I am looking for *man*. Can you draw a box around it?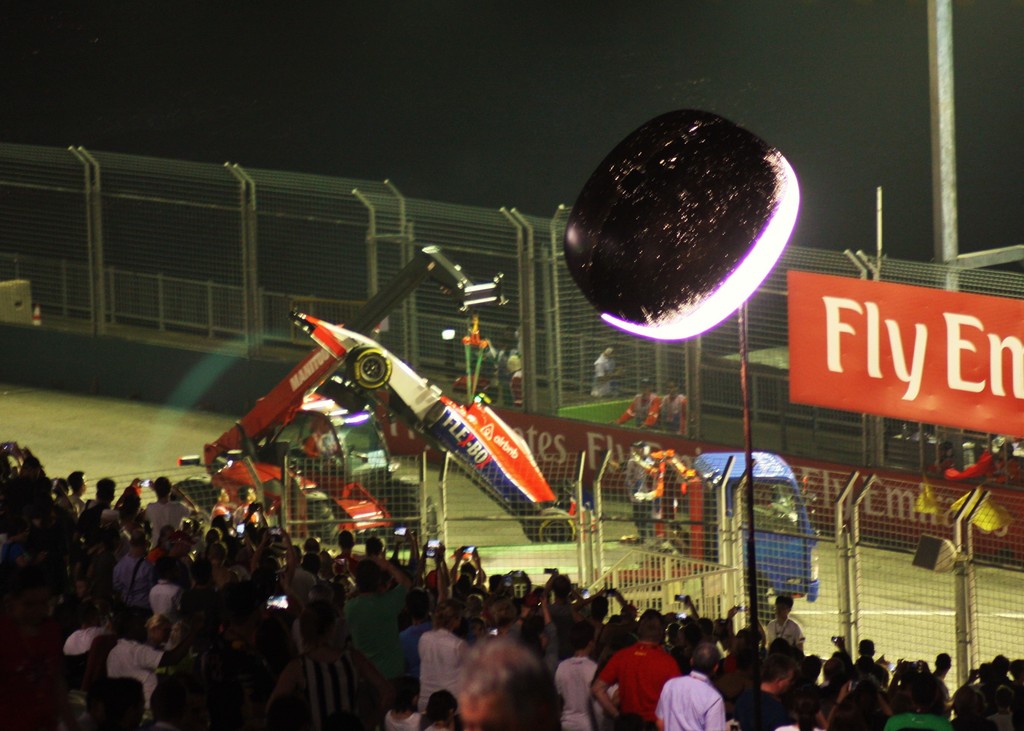
Sure, the bounding box is BBox(137, 470, 197, 544).
